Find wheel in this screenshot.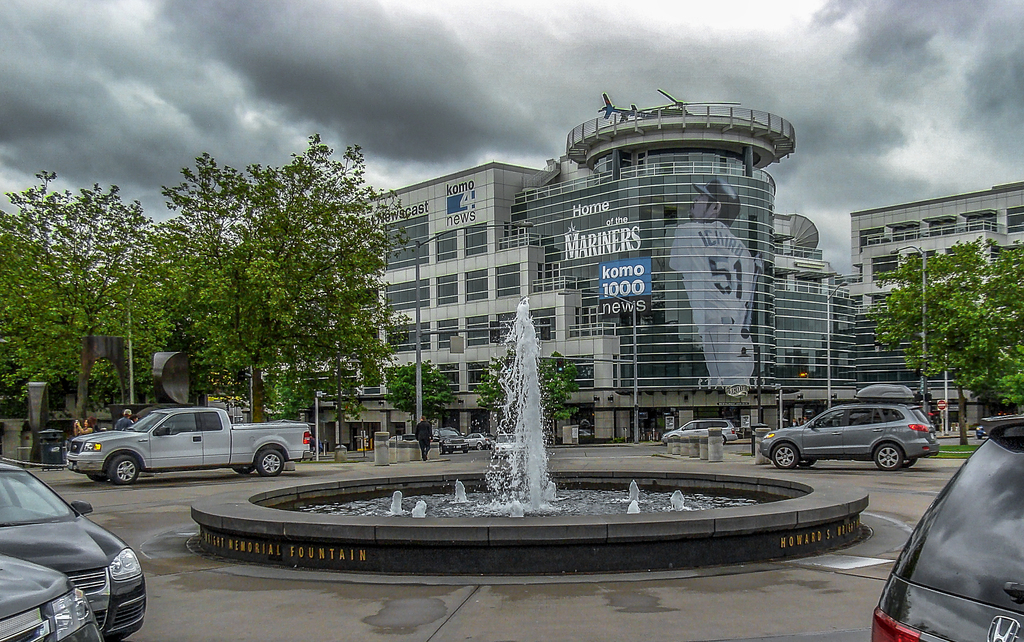
The bounding box for wheel is 440/446/445/454.
